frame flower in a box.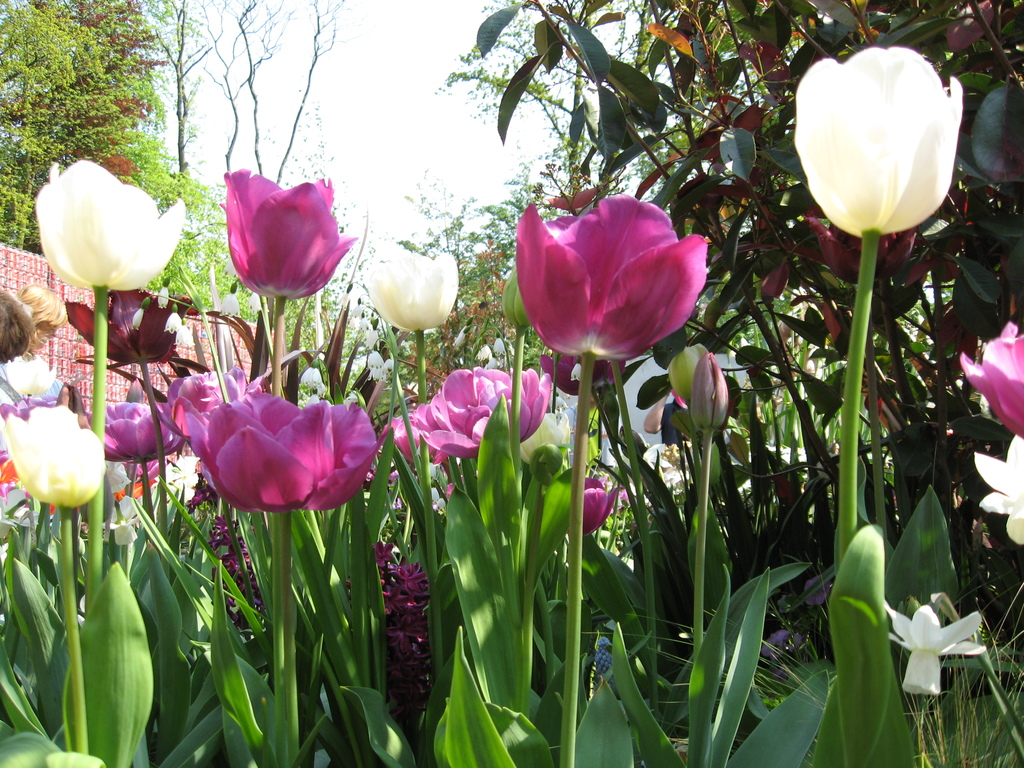
[376,415,442,474].
